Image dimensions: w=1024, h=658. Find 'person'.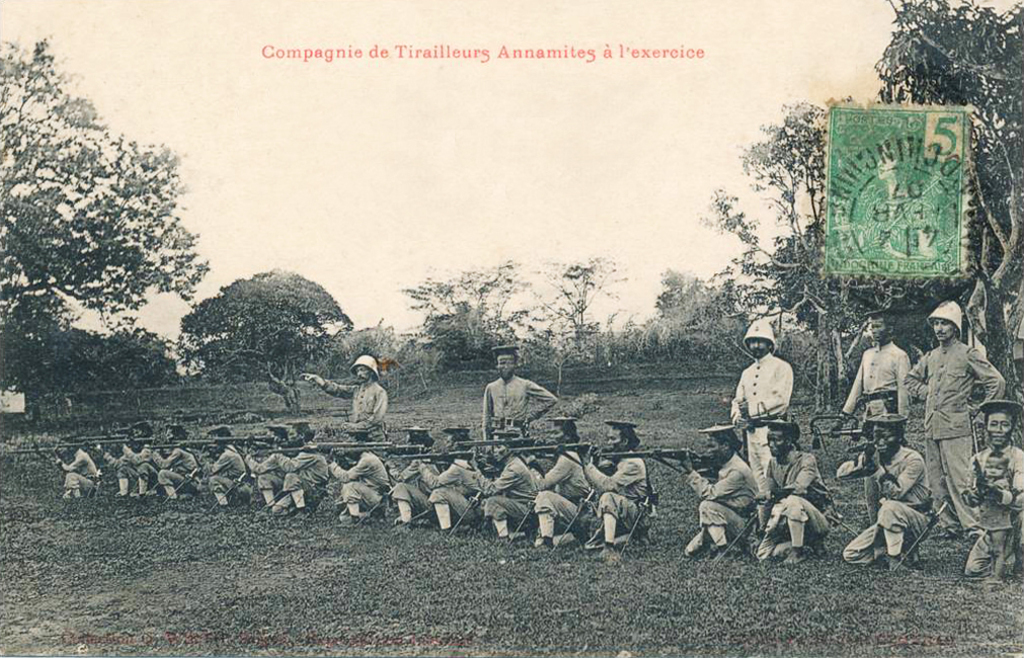
pyautogui.locateOnScreen(54, 446, 99, 497).
